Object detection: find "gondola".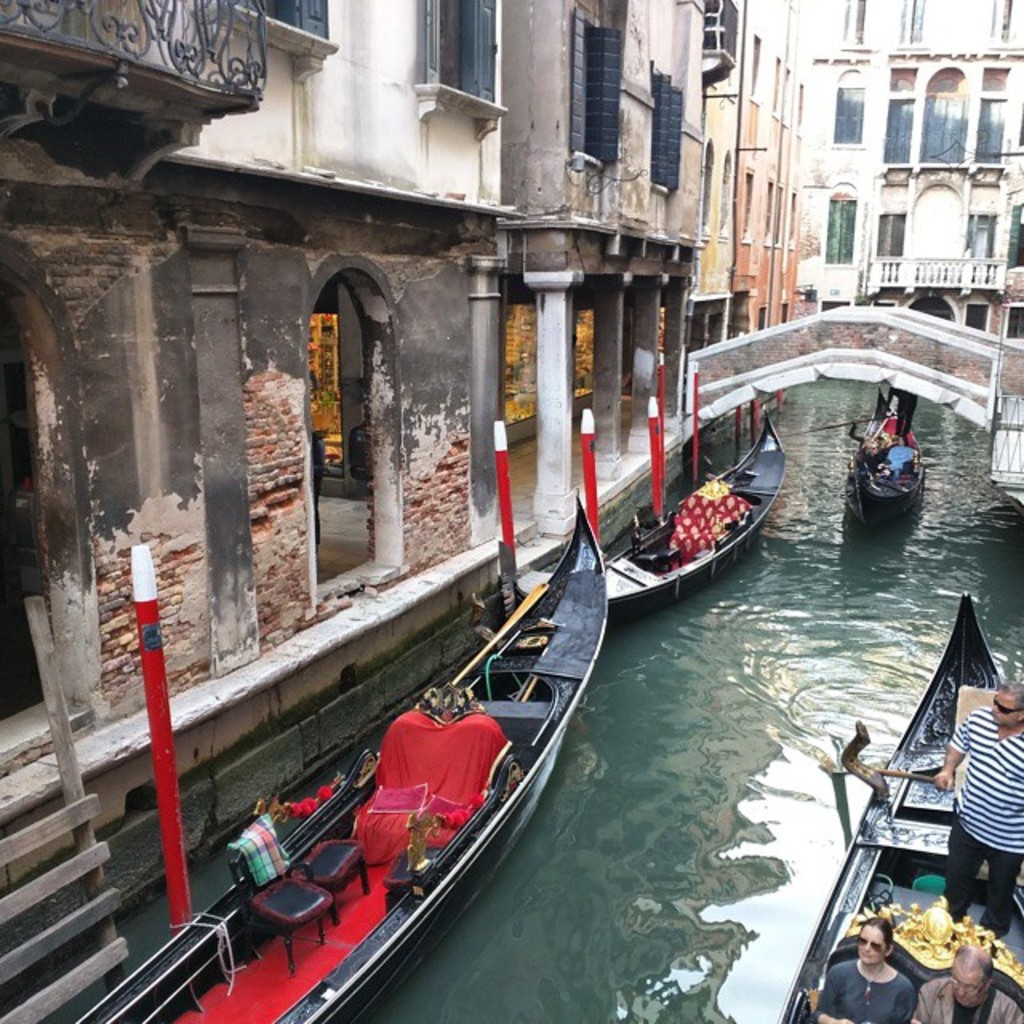
bbox=(54, 482, 610, 1022).
